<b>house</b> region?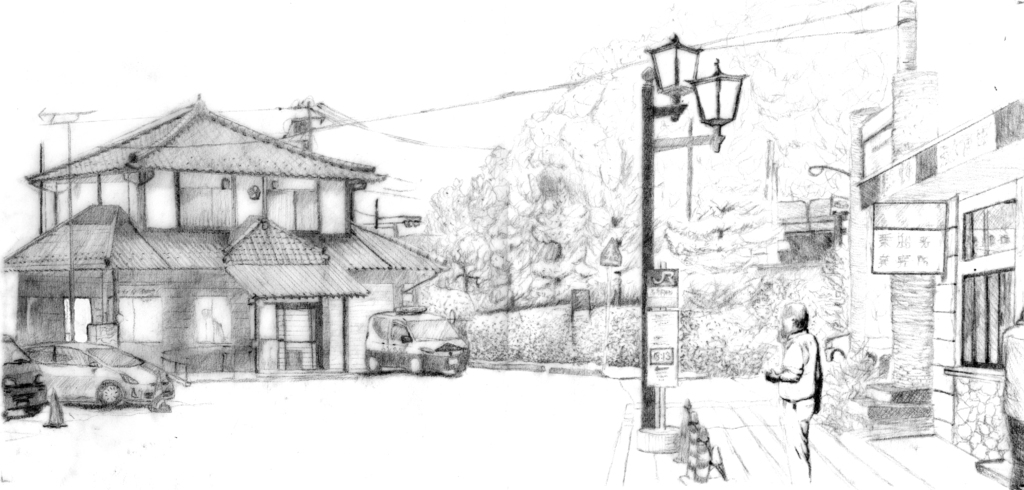
locate(40, 93, 426, 395)
